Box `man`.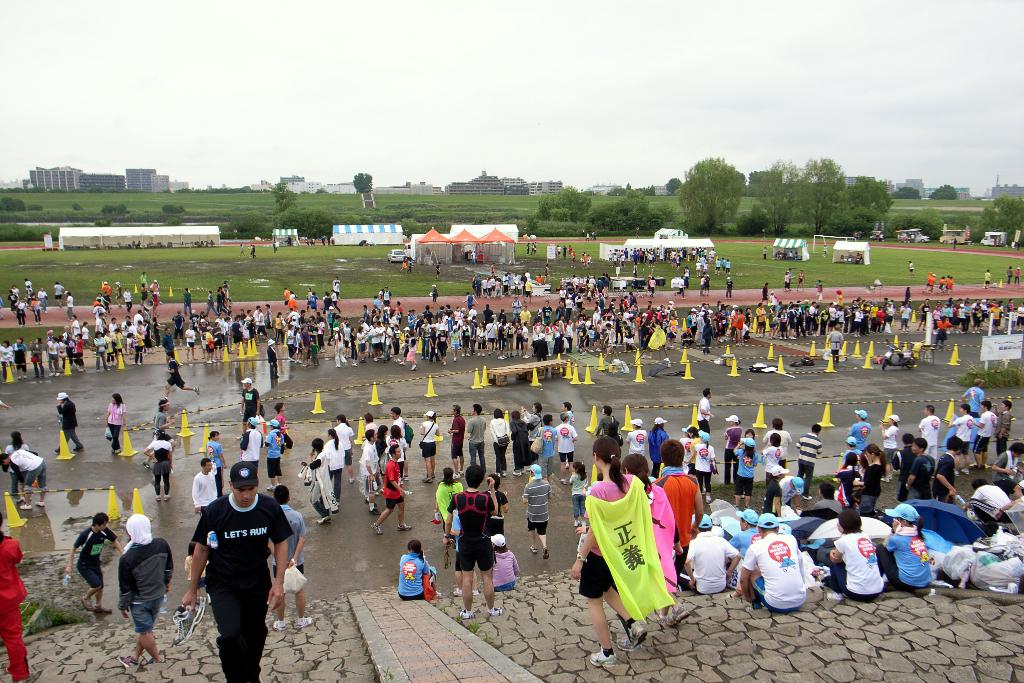
bbox=[463, 404, 489, 476].
